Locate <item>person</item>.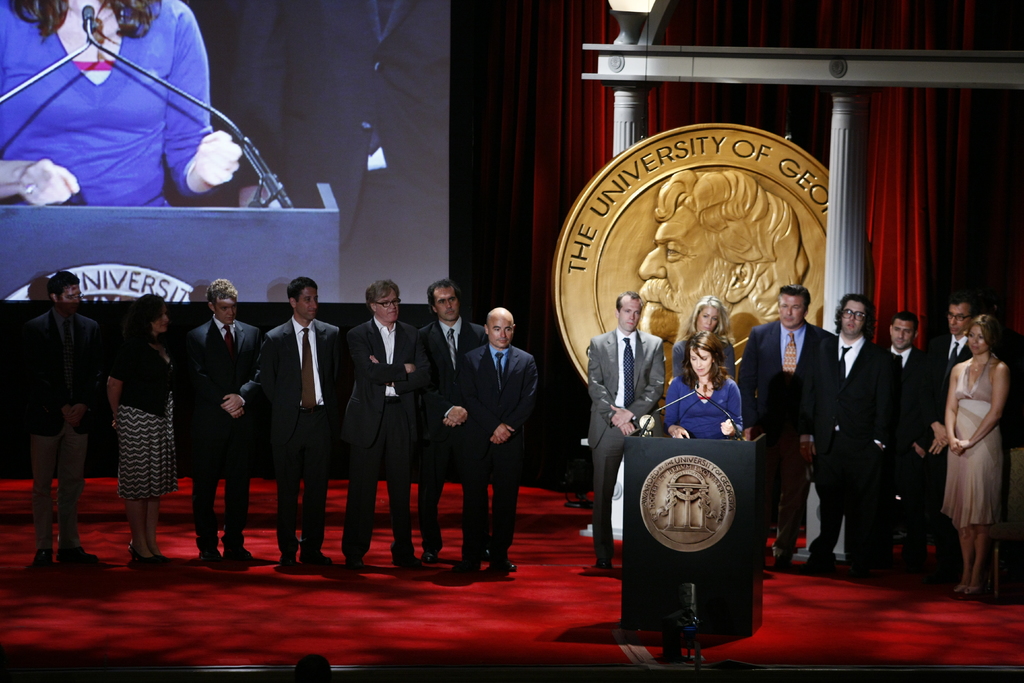
Bounding box: (left=443, top=299, right=543, bottom=575).
